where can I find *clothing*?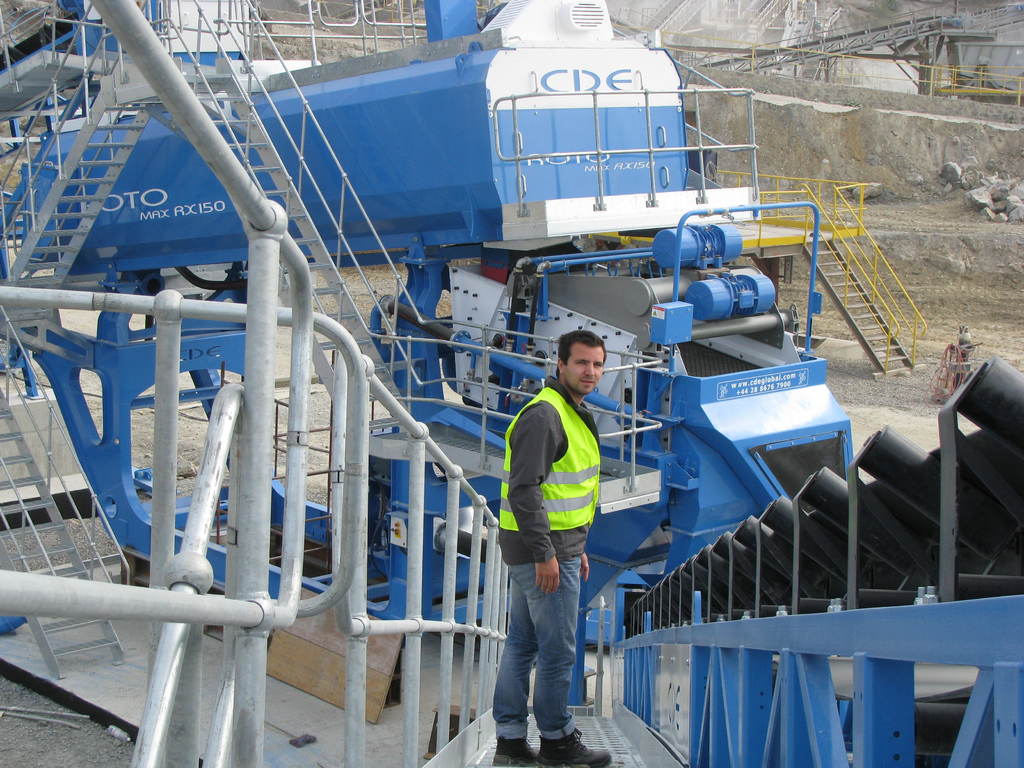
You can find it at l=500, t=362, r=618, b=651.
